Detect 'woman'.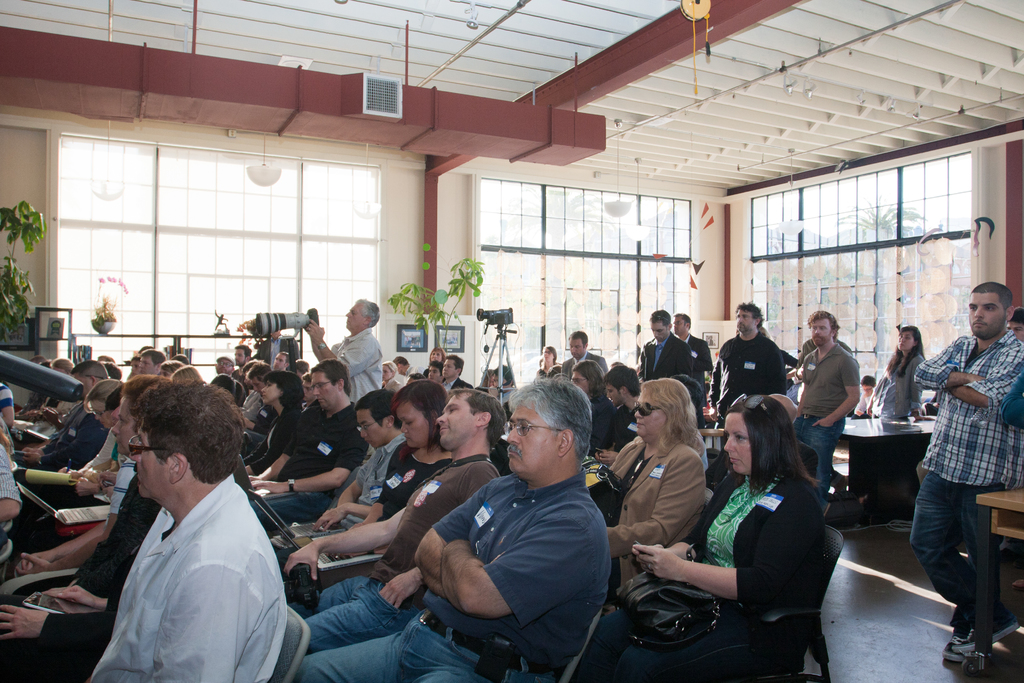
Detected at [left=870, top=324, right=927, bottom=416].
